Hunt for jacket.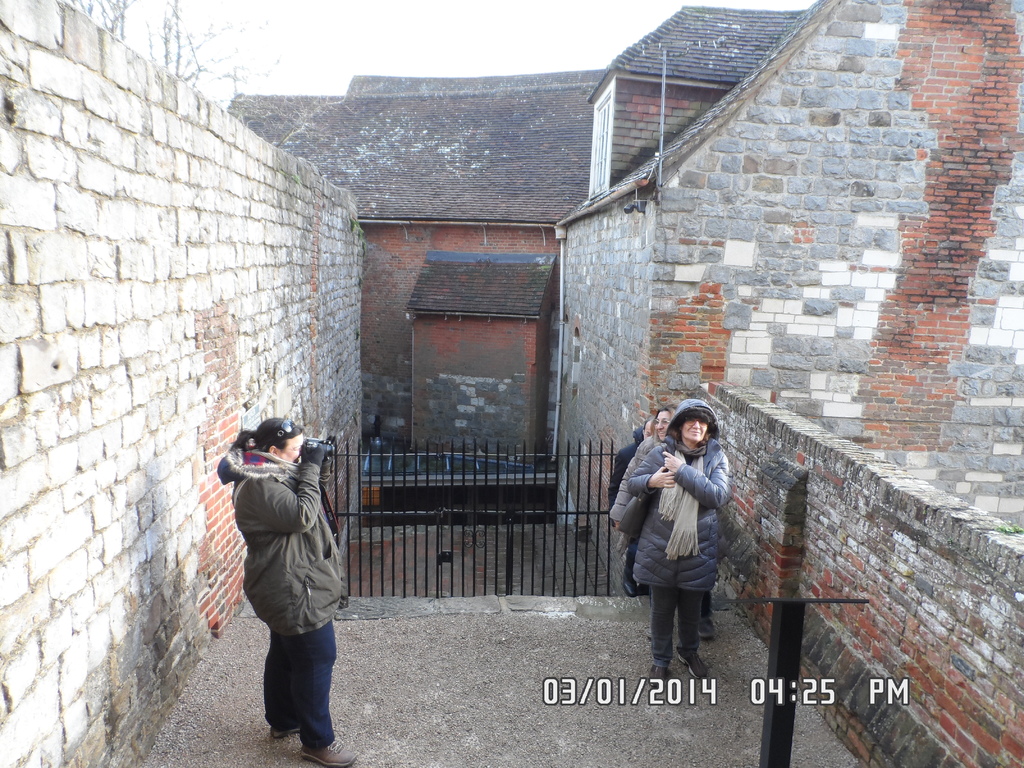
Hunted down at 605/435/657/556.
